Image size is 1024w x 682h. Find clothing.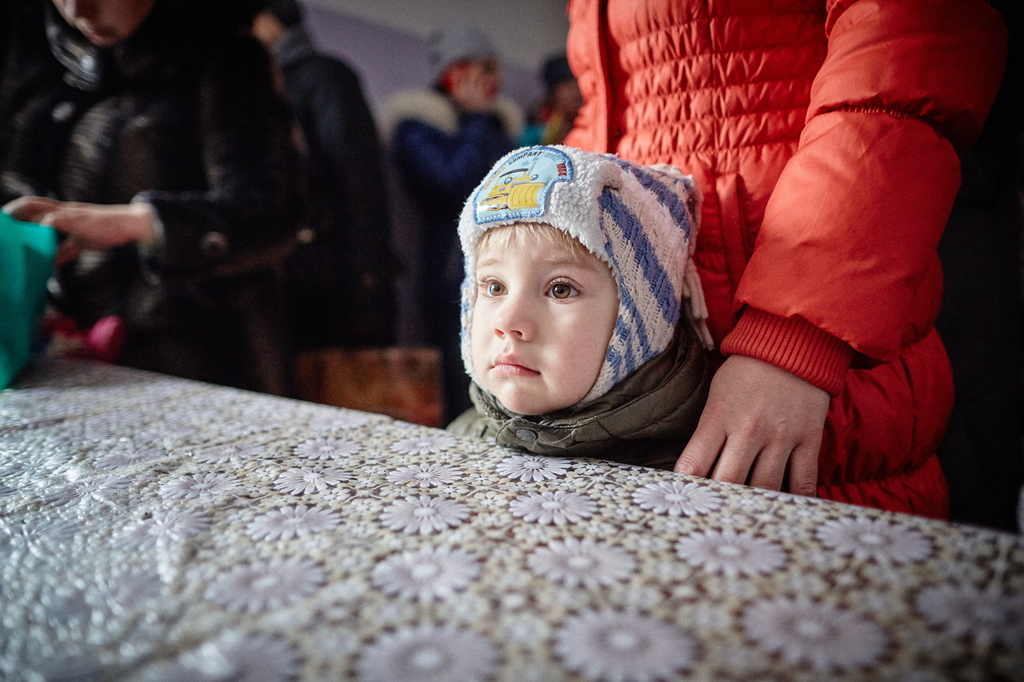
559/0/1007/521.
